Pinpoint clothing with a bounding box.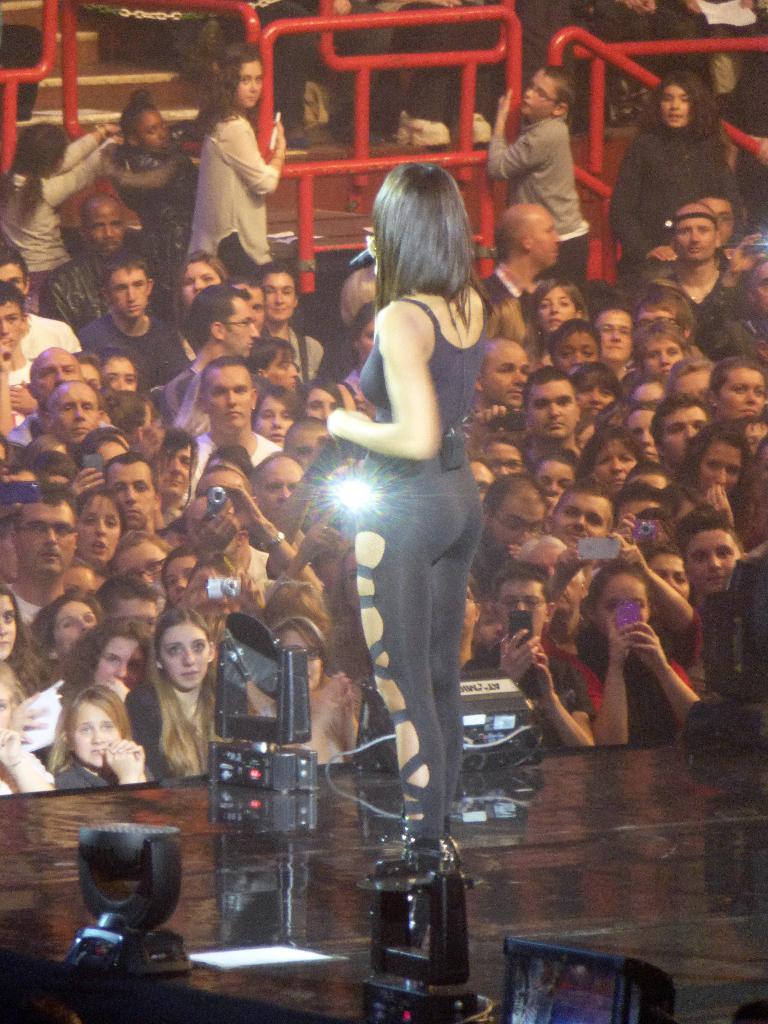
bbox(488, 115, 605, 299).
